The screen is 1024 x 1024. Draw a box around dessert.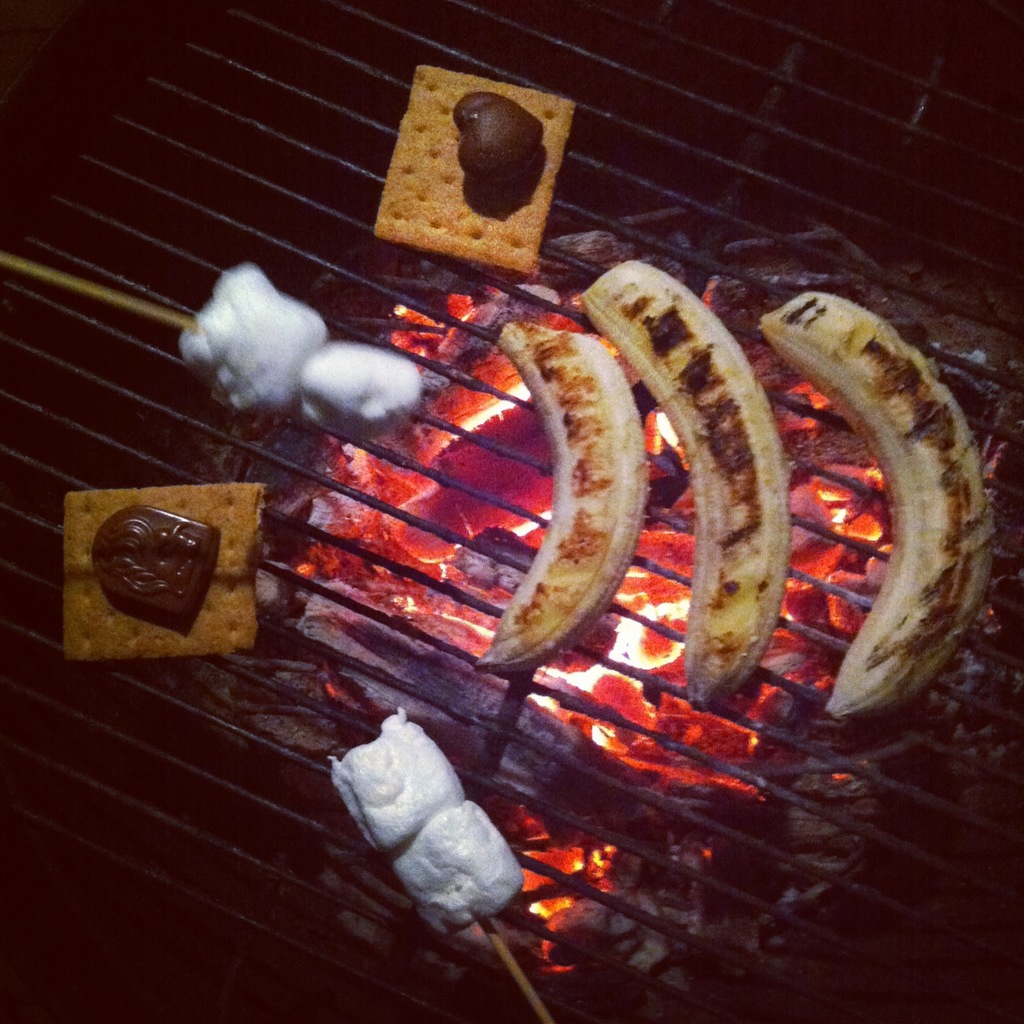
select_region(59, 482, 270, 654).
